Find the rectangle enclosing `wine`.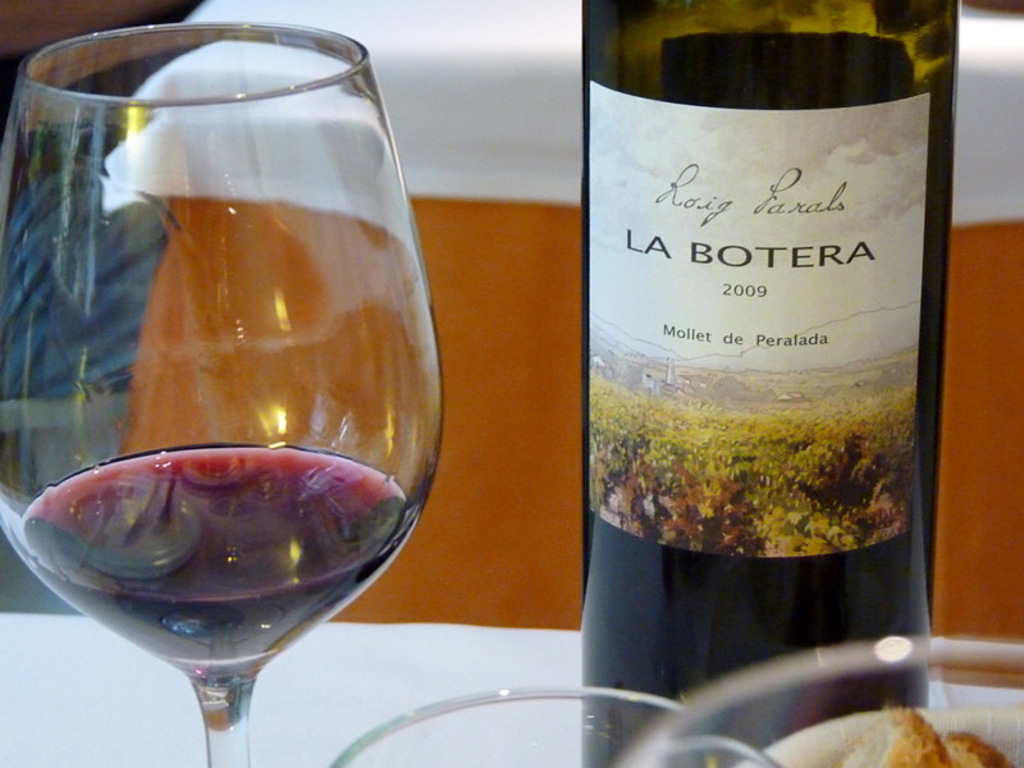
pyautogui.locateOnScreen(579, 0, 941, 767).
